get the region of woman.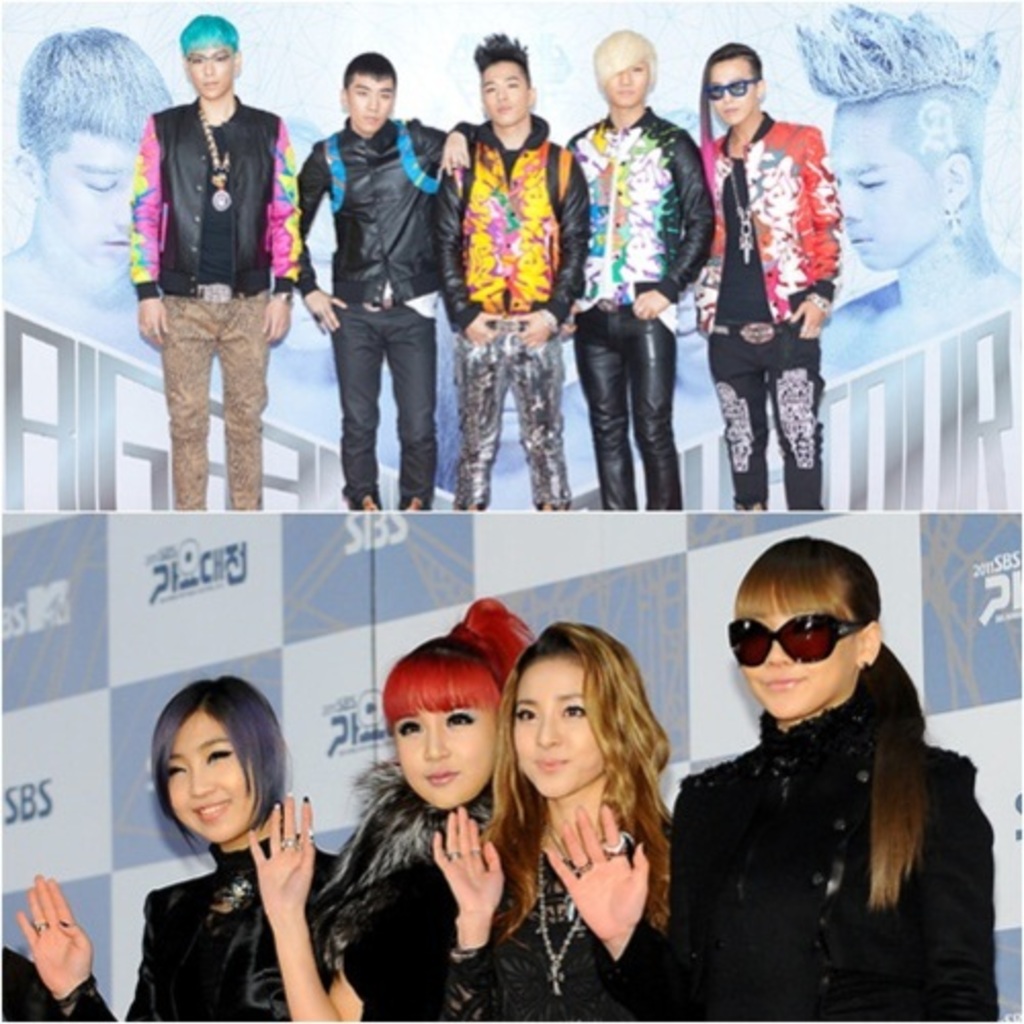
locate(8, 674, 346, 1022).
